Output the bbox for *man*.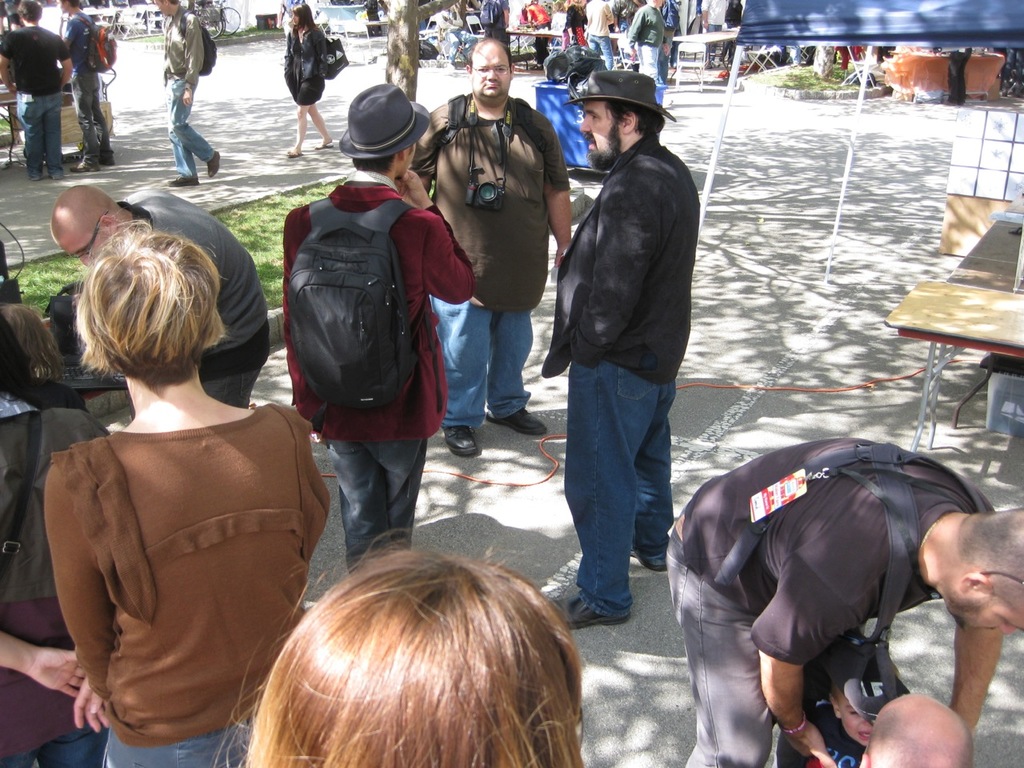
select_region(548, 69, 702, 634).
